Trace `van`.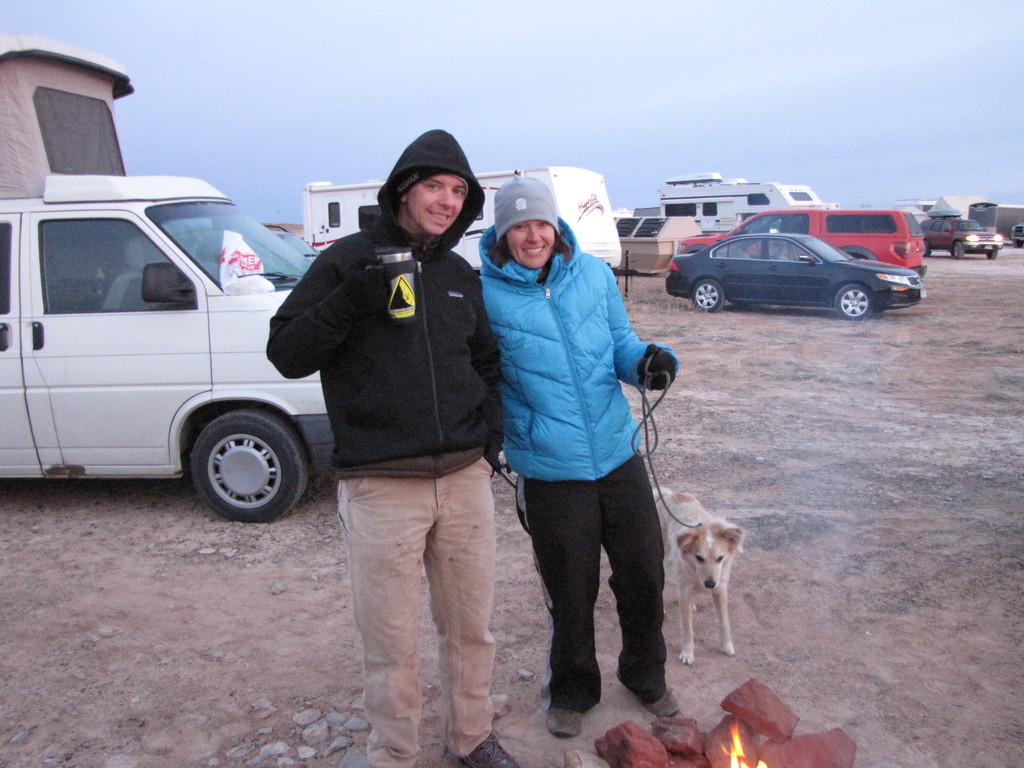
Traced to (665, 204, 932, 275).
